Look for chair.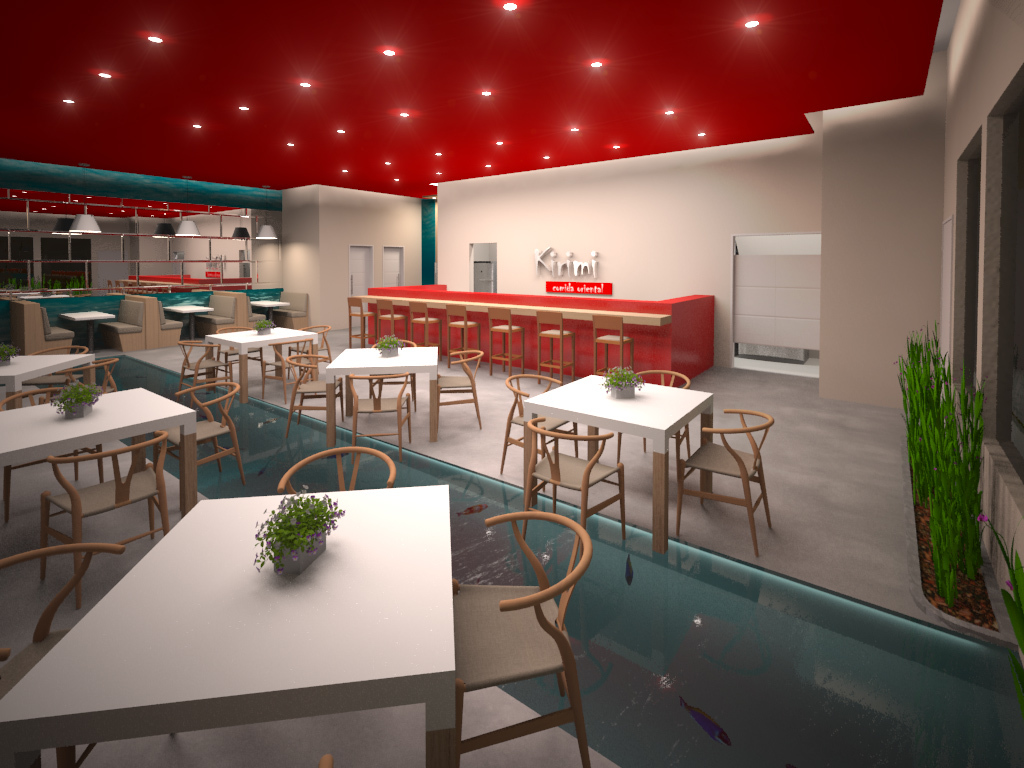
Found: select_region(32, 342, 90, 371).
